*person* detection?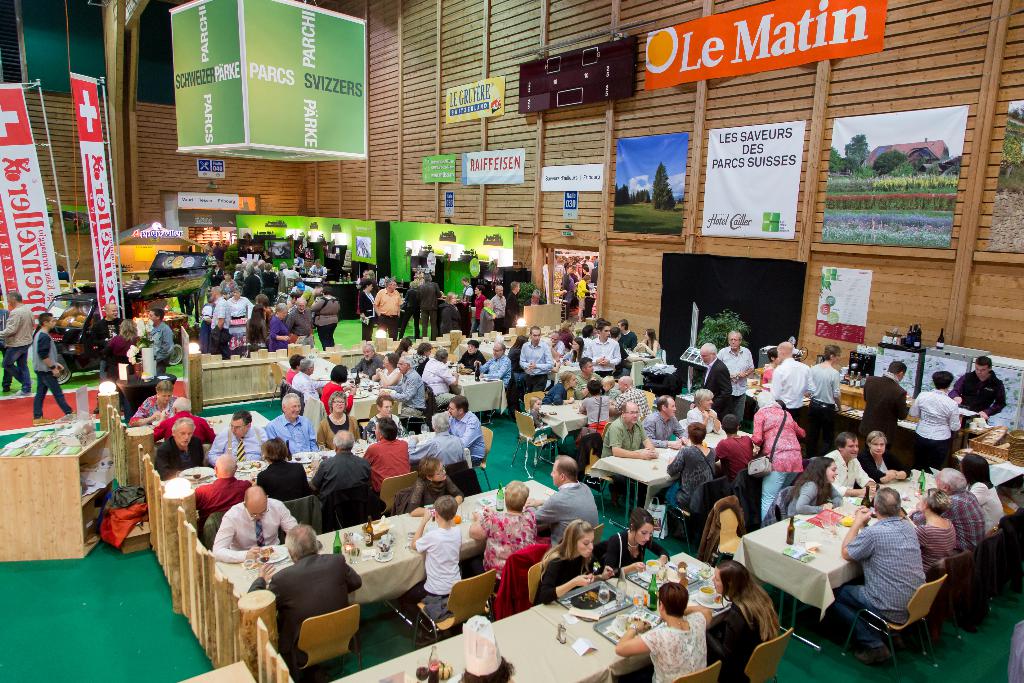
x1=902 y1=370 x2=964 y2=459
